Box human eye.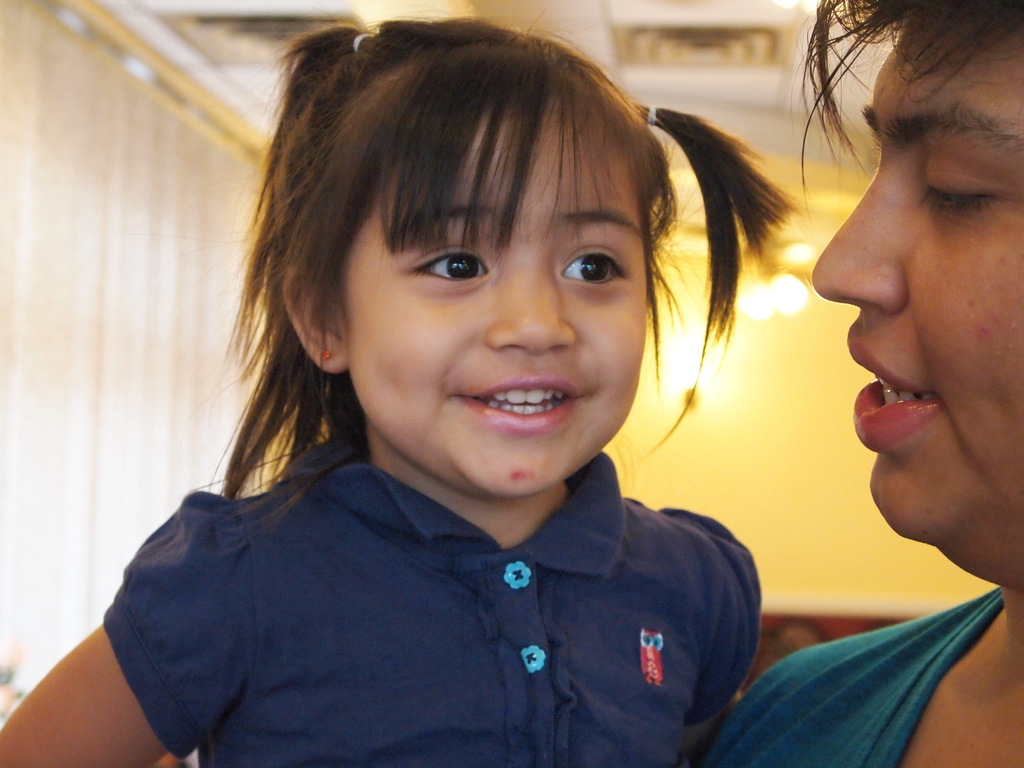
911/151/1007/225.
